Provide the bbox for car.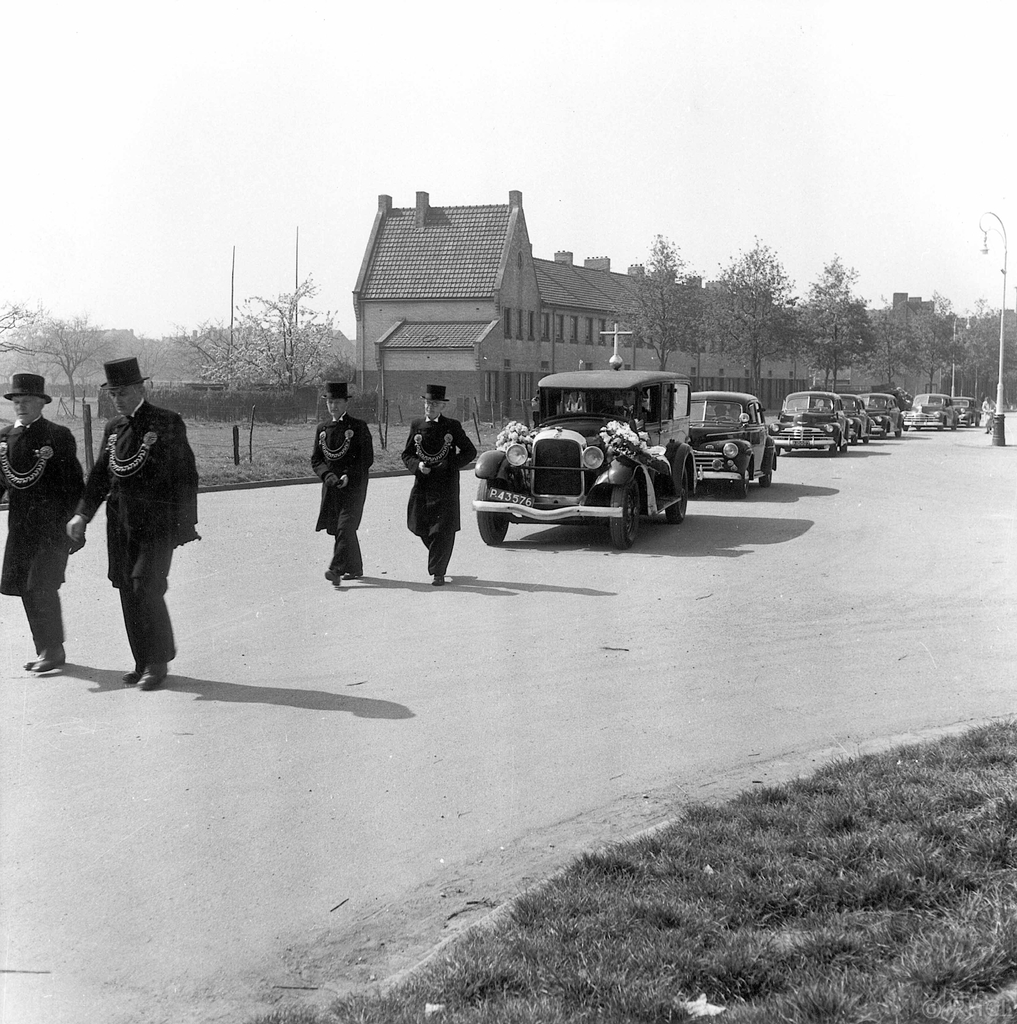
rect(472, 367, 696, 550).
